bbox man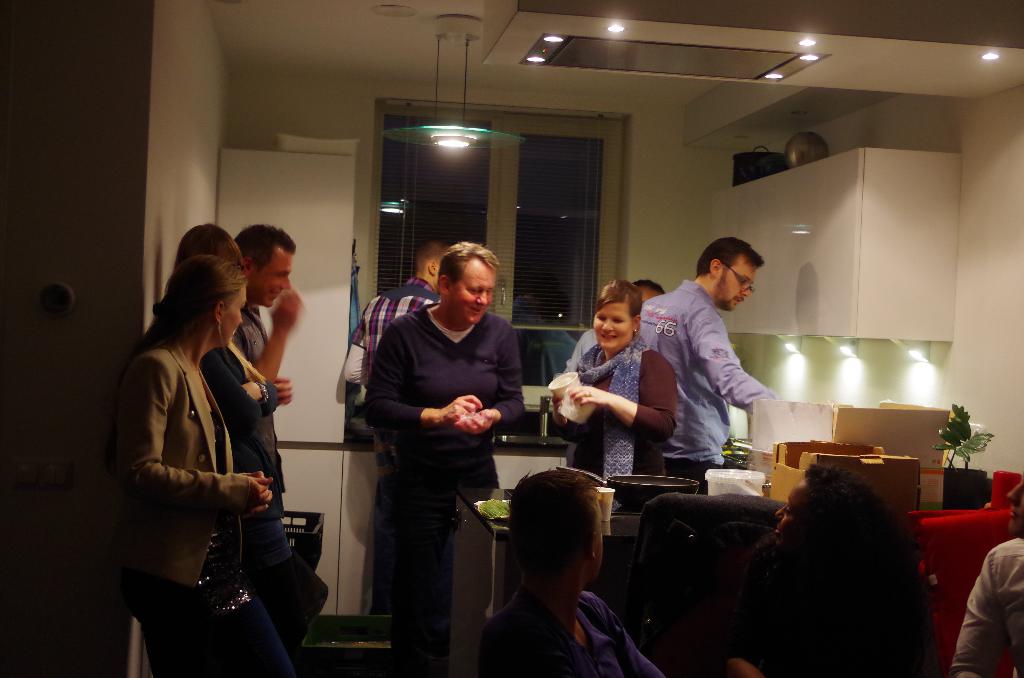
box(483, 472, 671, 677)
